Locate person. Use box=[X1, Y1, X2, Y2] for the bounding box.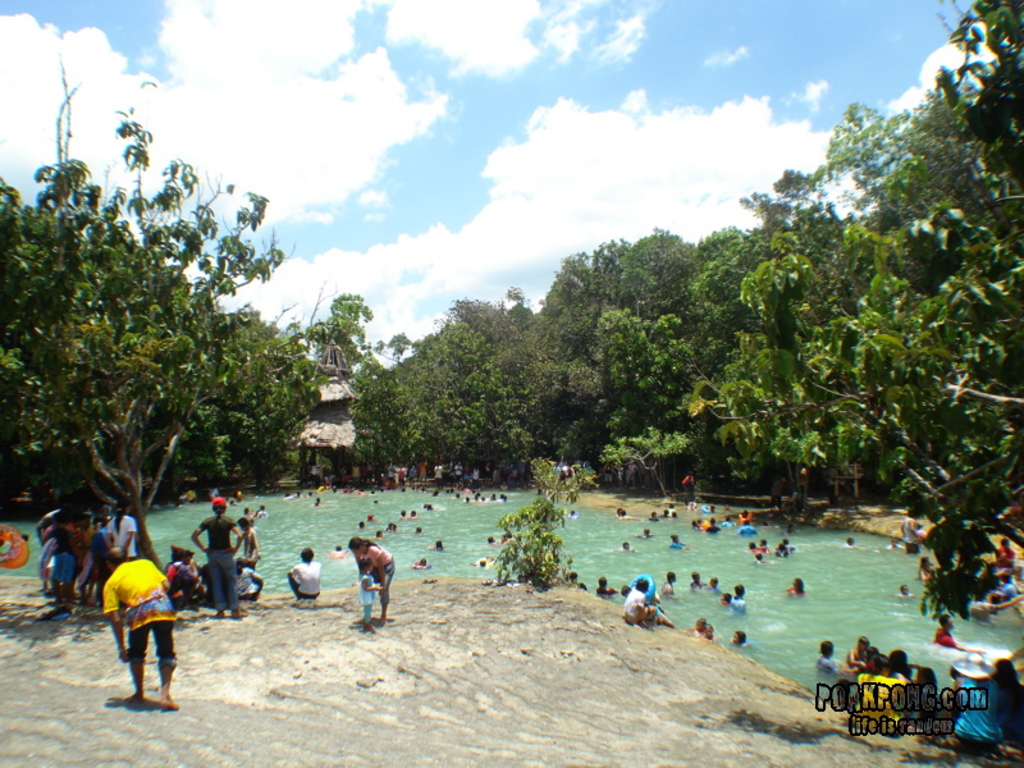
box=[660, 568, 677, 599].
